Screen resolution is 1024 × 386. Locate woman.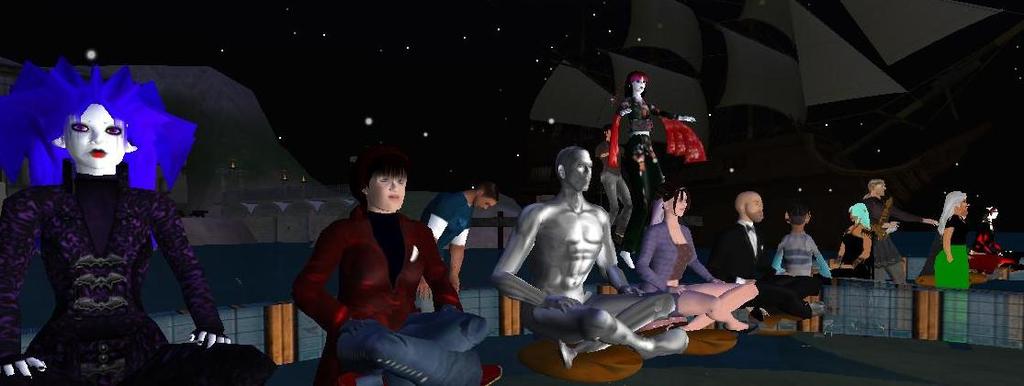
<box>935,189,969,339</box>.
